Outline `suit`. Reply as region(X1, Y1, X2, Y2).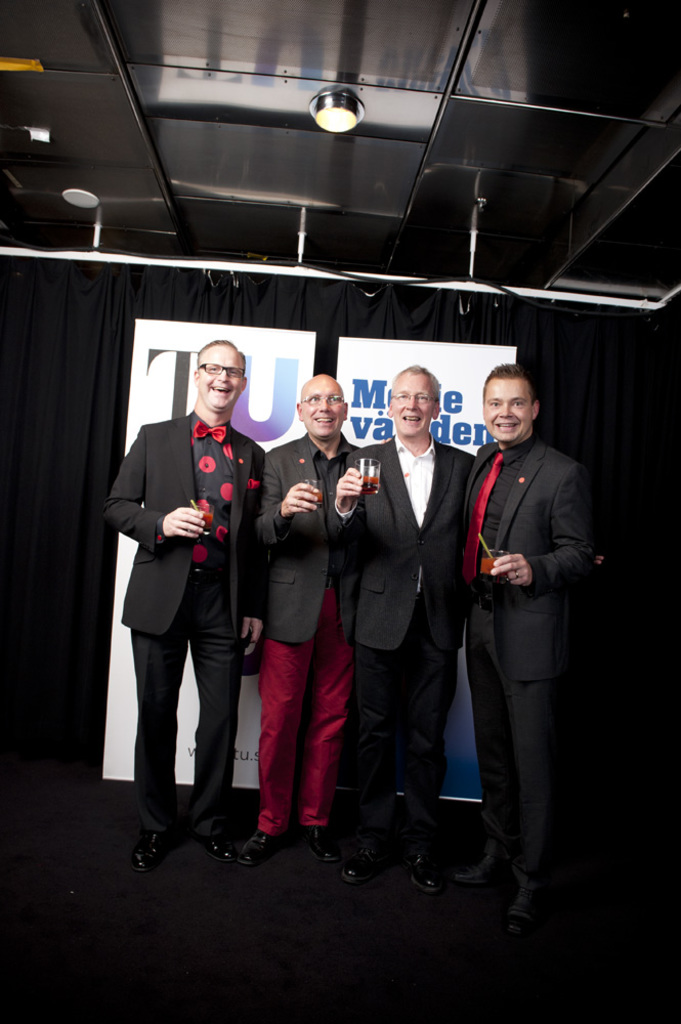
region(329, 433, 473, 852).
